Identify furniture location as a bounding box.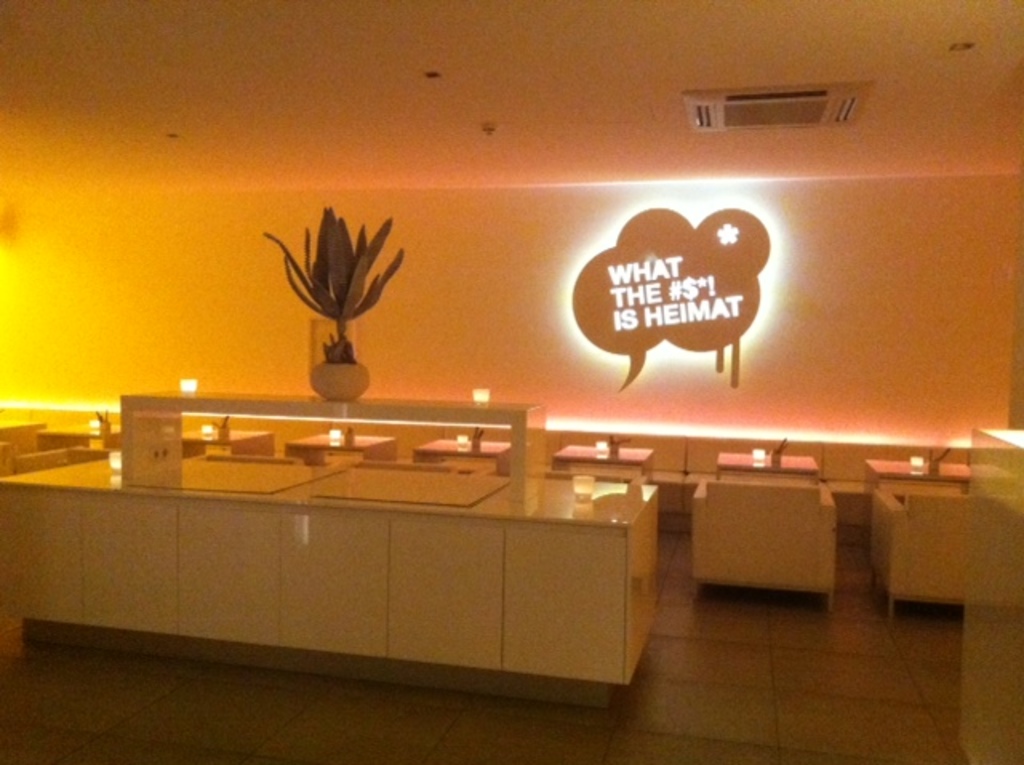
bbox(286, 435, 402, 459).
